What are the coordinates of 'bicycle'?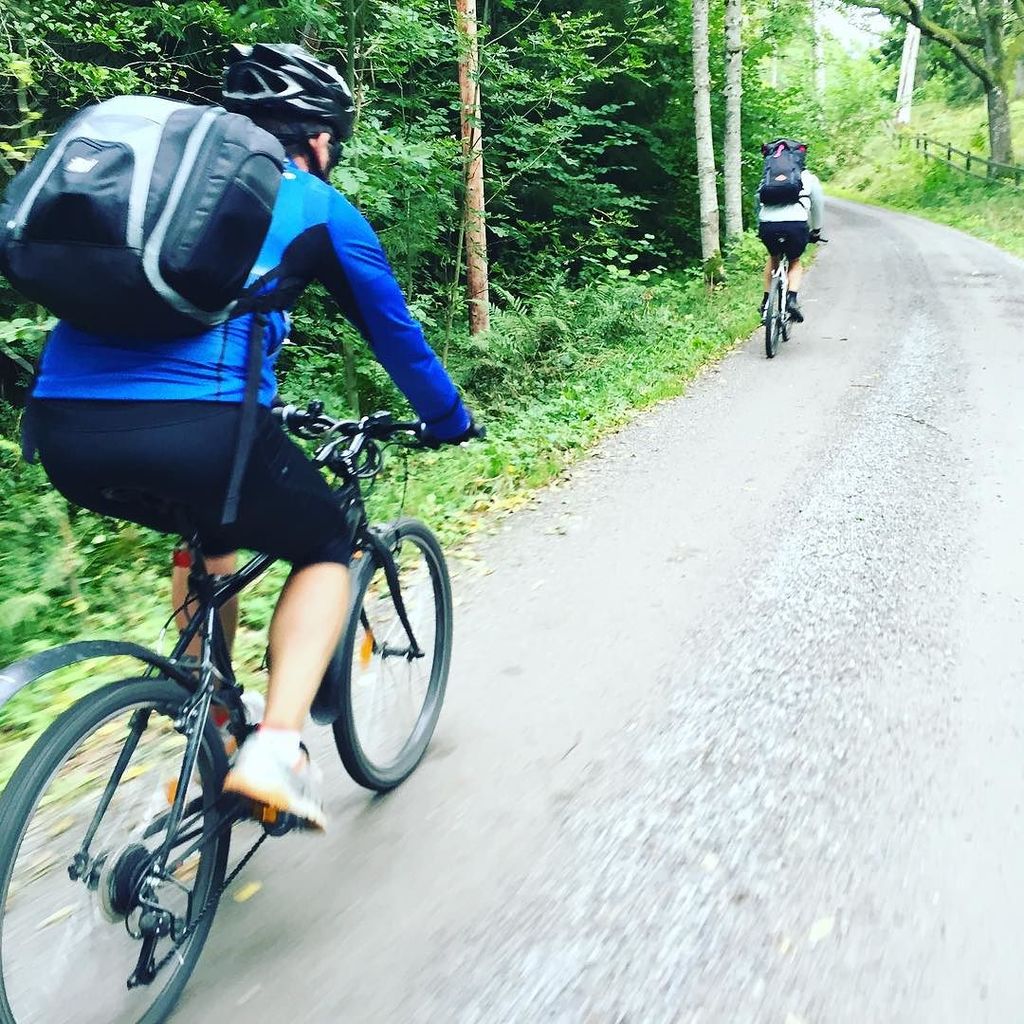
bbox=(27, 364, 434, 1008).
